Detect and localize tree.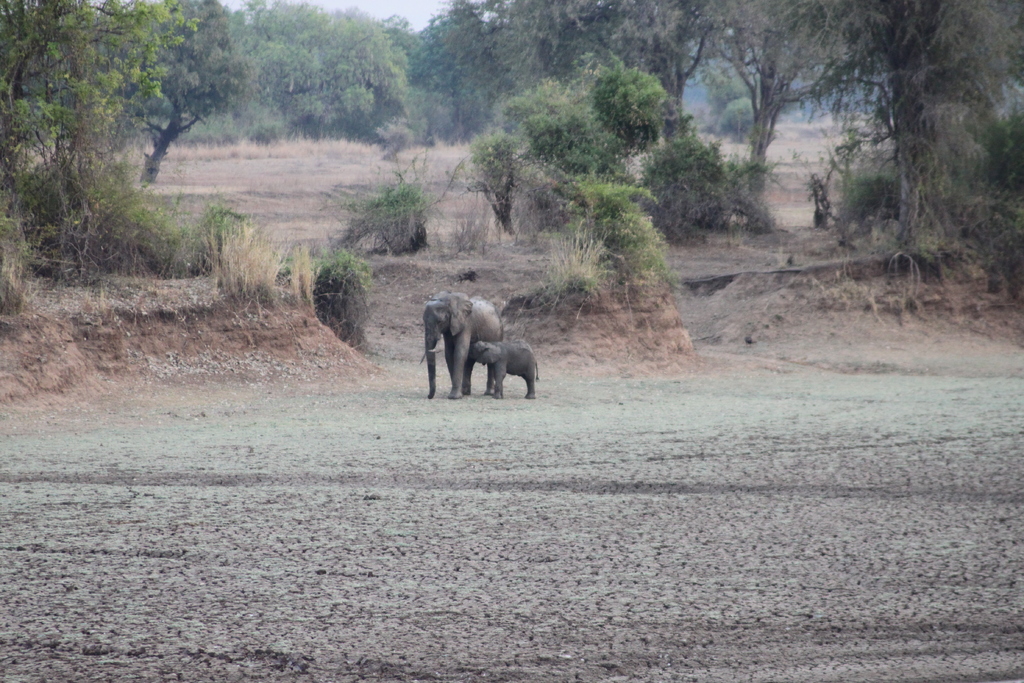
Localized at {"left": 593, "top": 54, "right": 684, "bottom": 151}.
